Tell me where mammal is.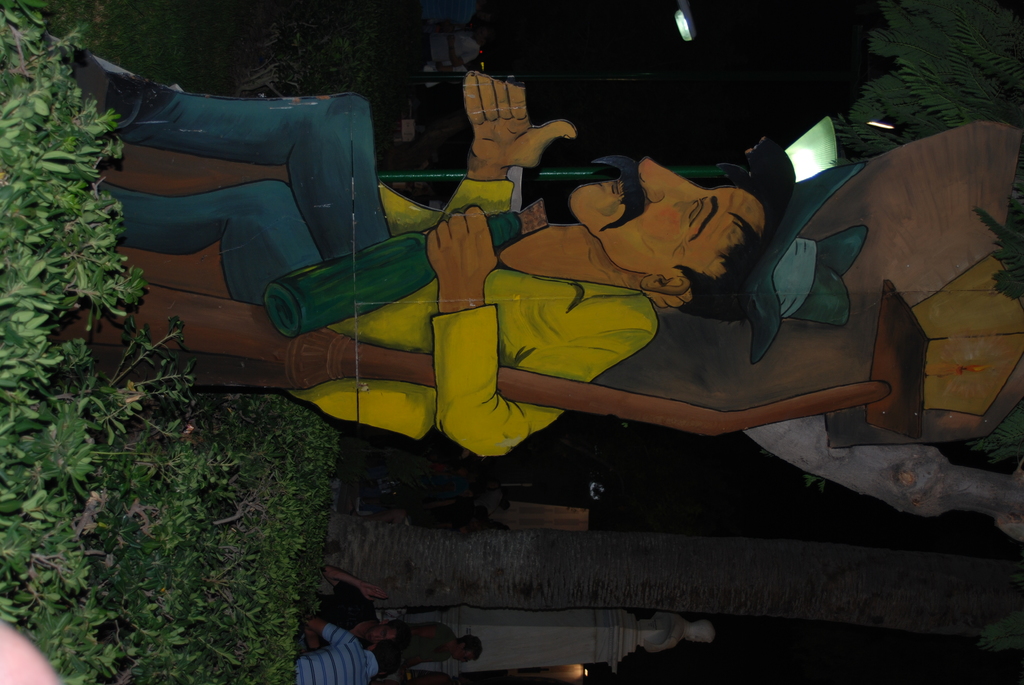
mammal is at <bbox>324, 570, 400, 643</bbox>.
